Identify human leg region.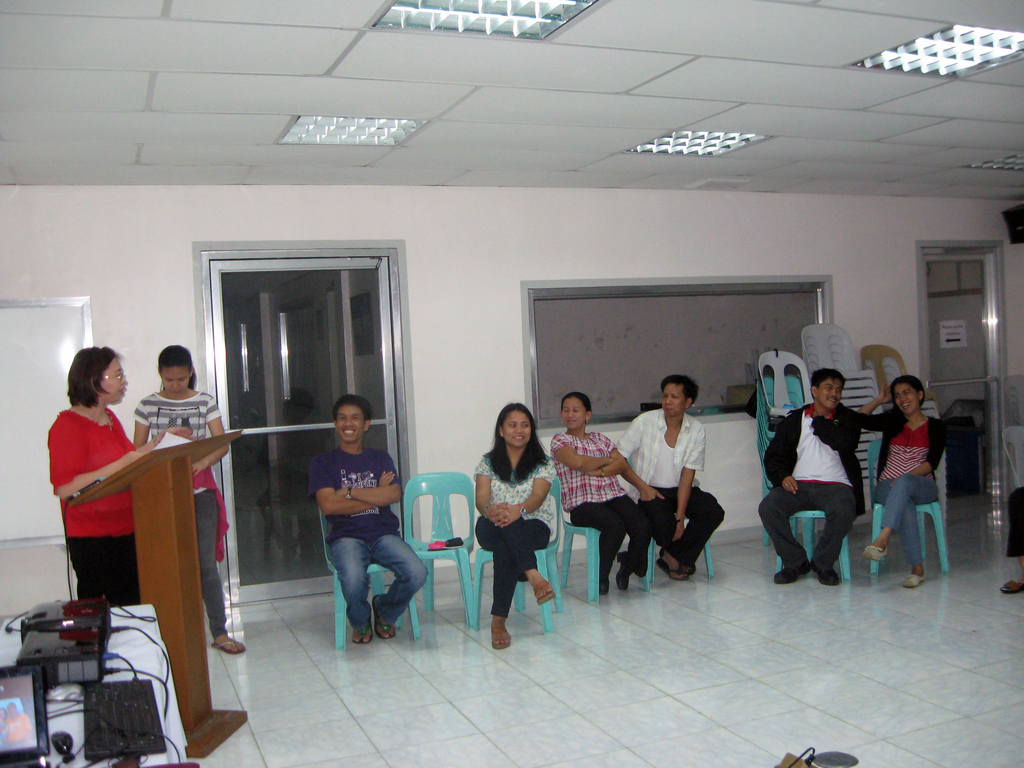
Region: 366:528:426:641.
